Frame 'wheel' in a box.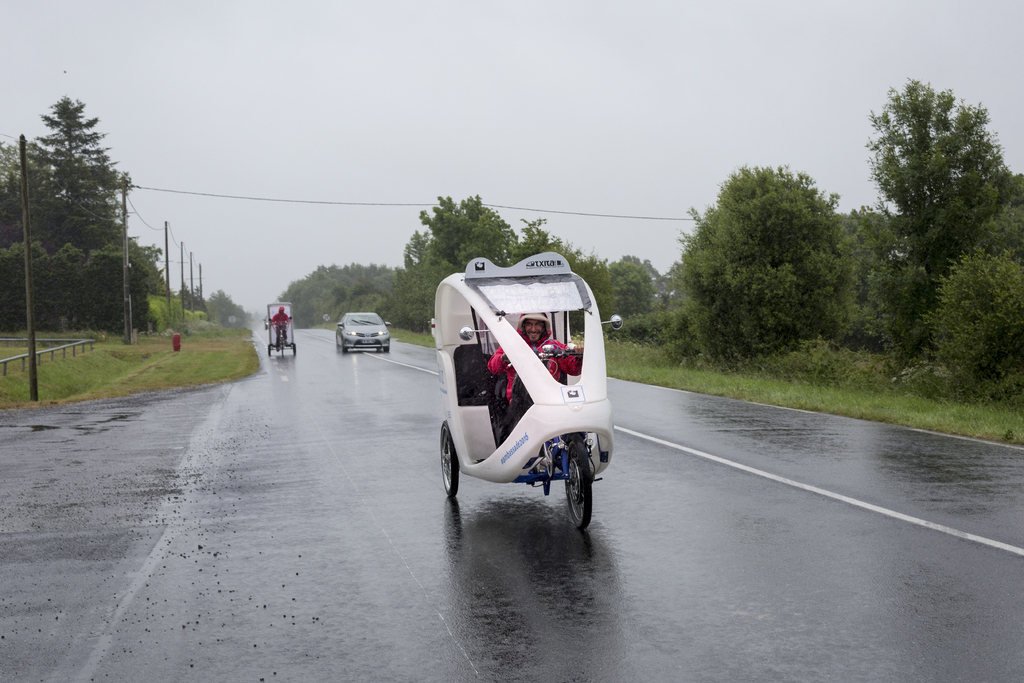
<region>565, 448, 593, 529</region>.
